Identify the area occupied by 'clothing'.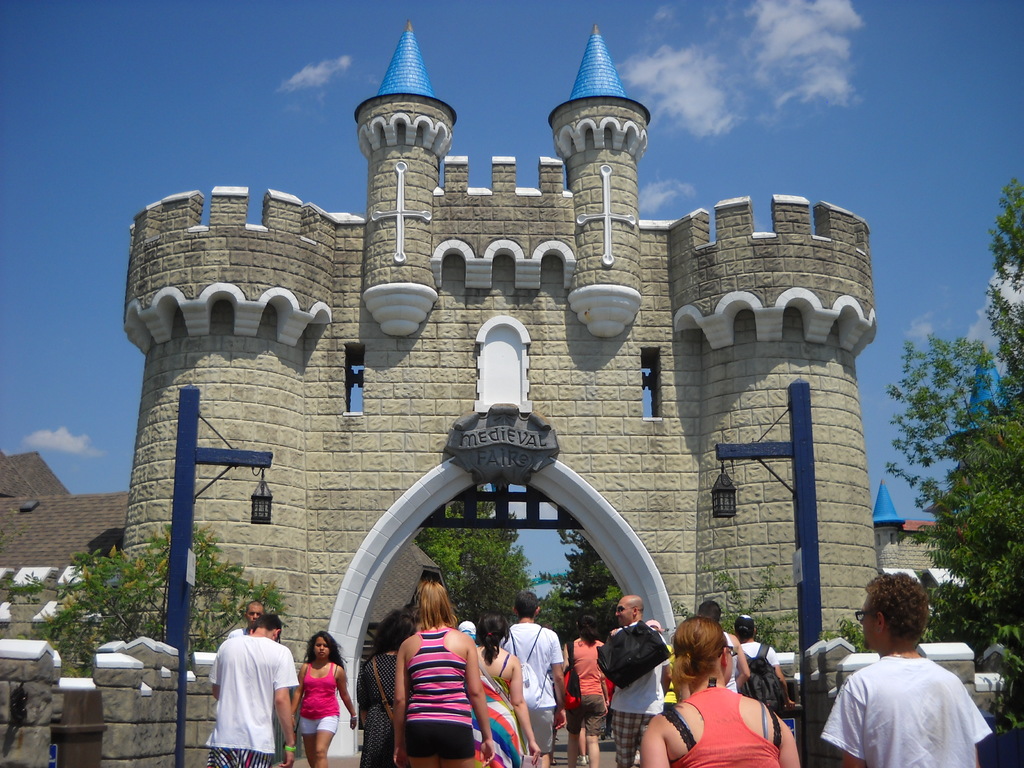
Area: box=[833, 663, 973, 767].
